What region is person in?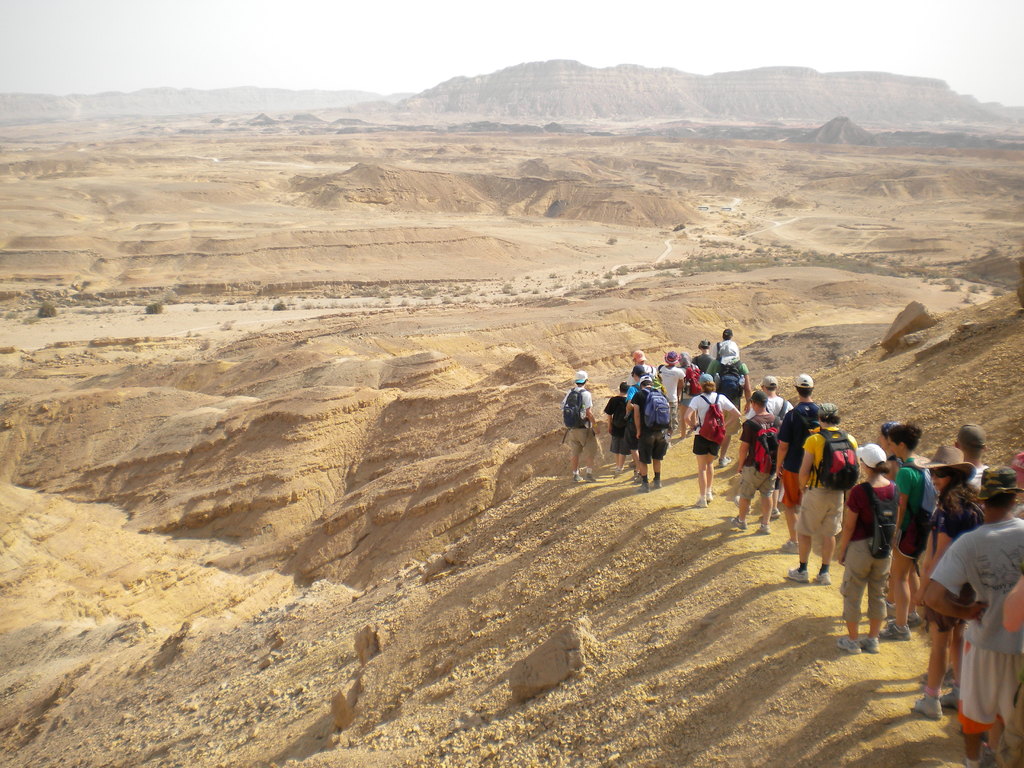
{"left": 631, "top": 351, "right": 655, "bottom": 372}.
